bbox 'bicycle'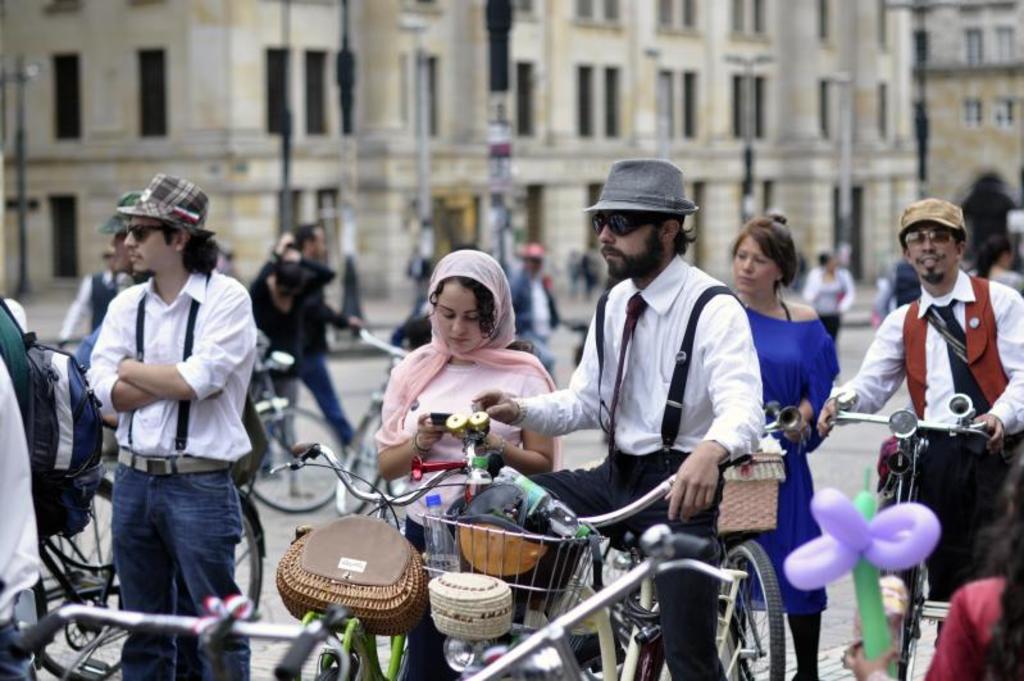
<region>242, 395, 520, 680</region>
